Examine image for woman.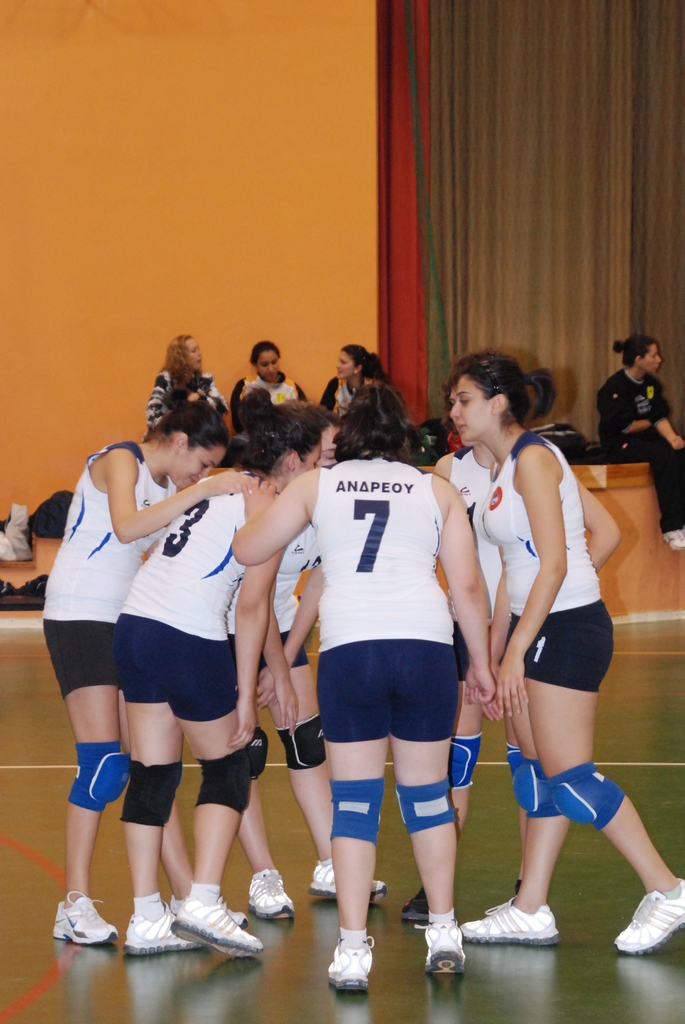
Examination result: x1=232 y1=380 x2=493 y2=991.
